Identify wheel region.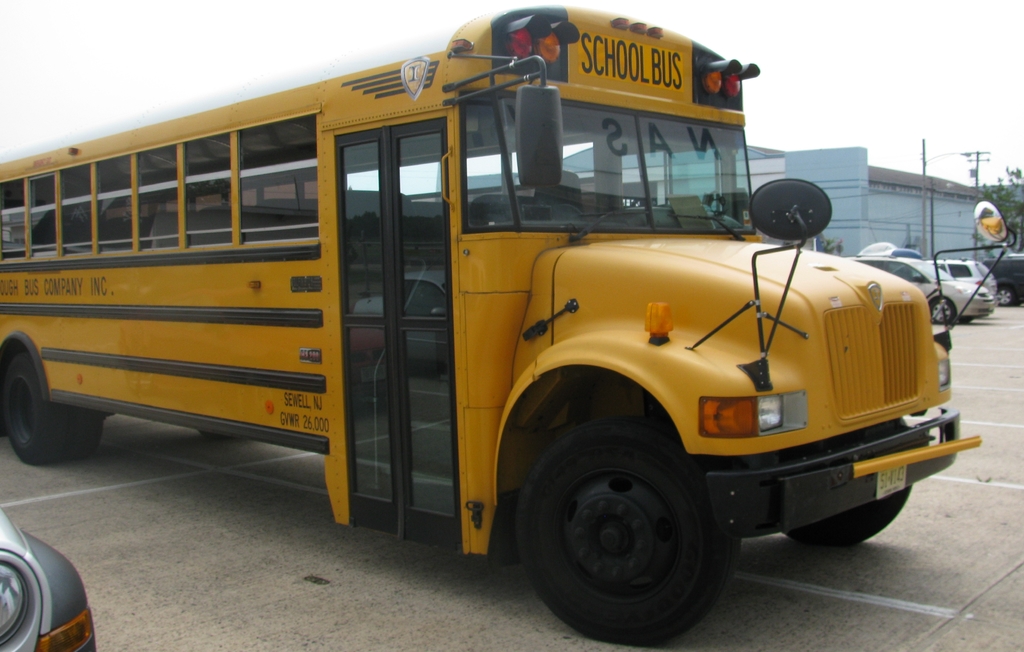
Region: 778/483/913/548.
